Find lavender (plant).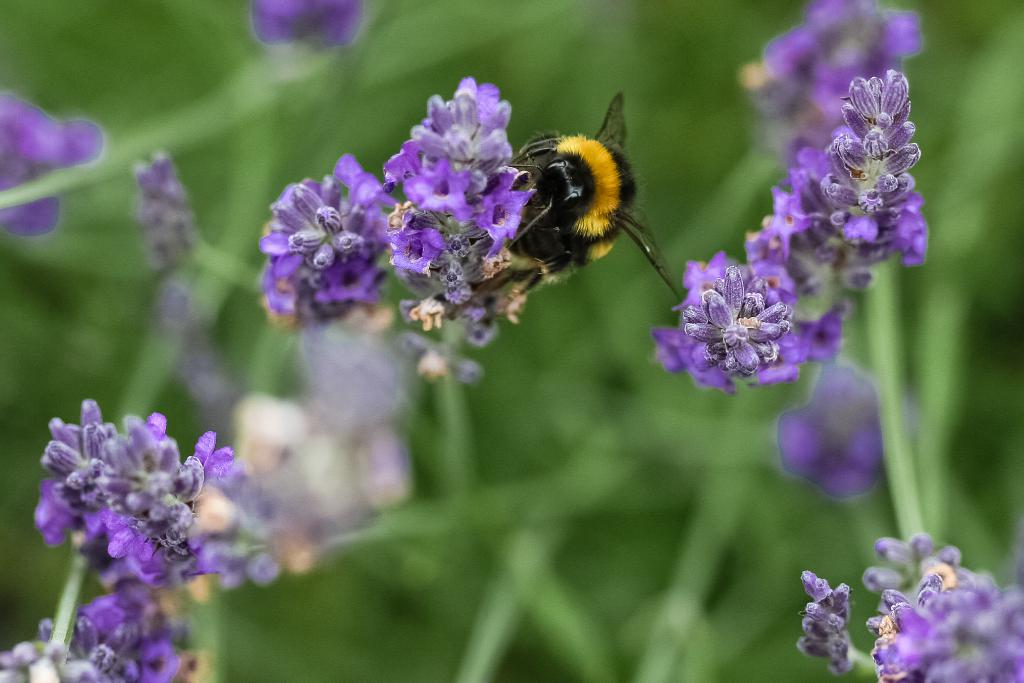
26:392:328:622.
